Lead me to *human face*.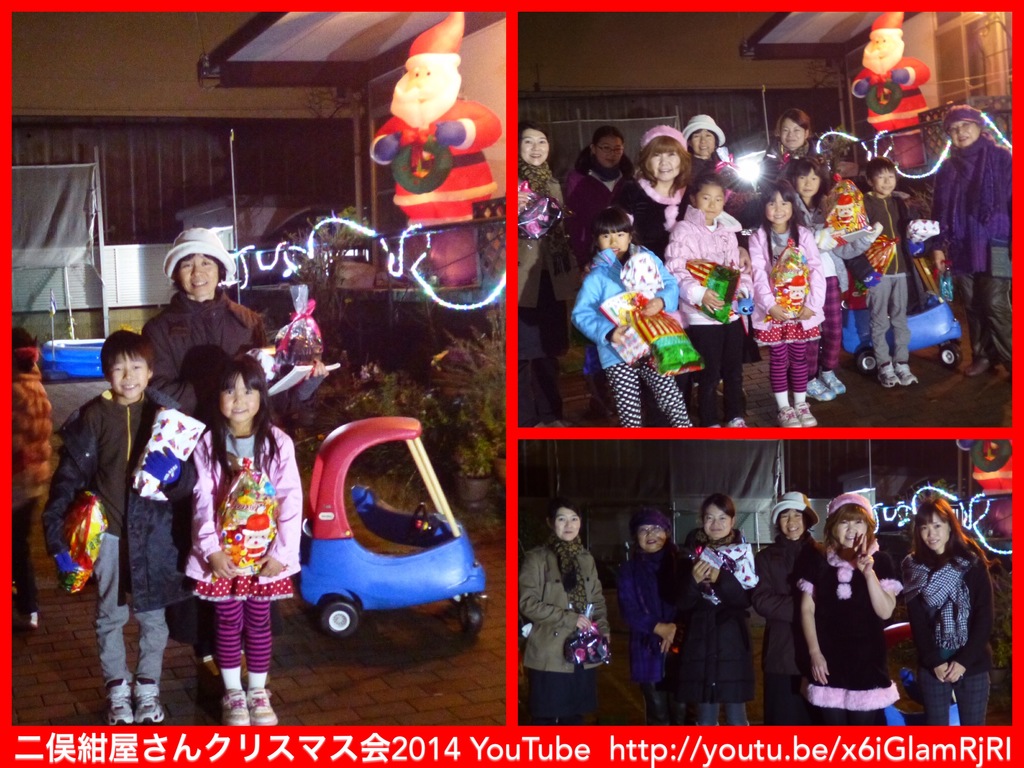
Lead to {"left": 837, "top": 513, "right": 873, "bottom": 547}.
